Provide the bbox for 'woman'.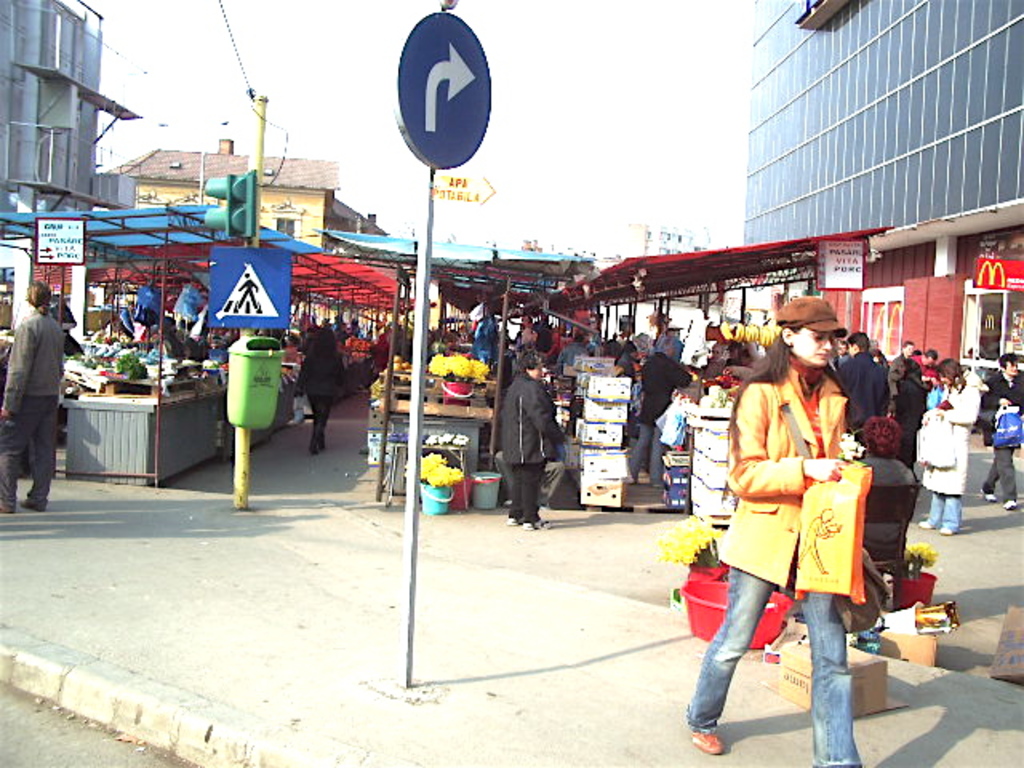
l=915, t=355, r=981, b=533.
